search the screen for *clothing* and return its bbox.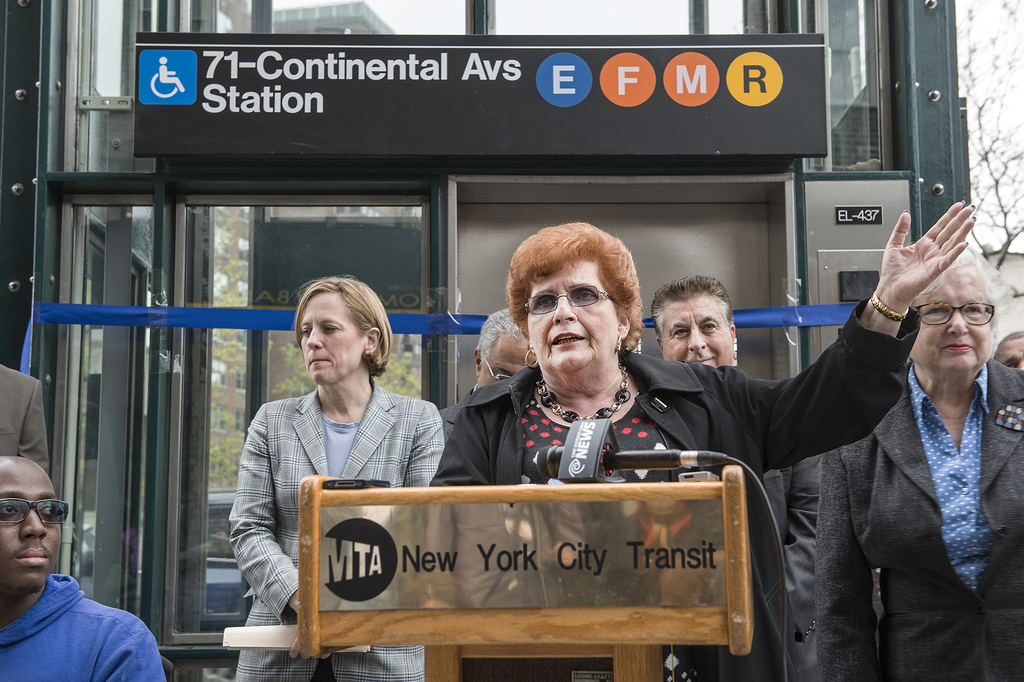
Found: [820, 361, 1022, 681].
